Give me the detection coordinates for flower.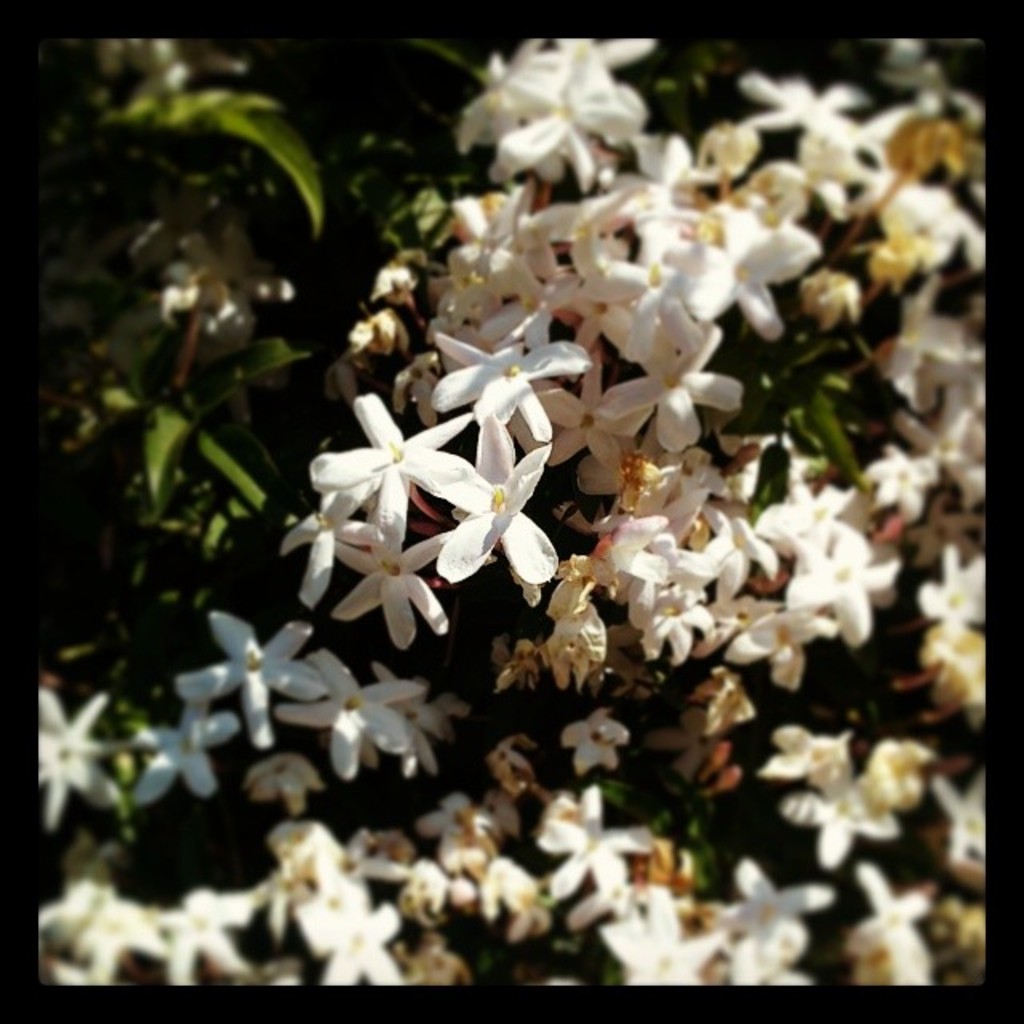
[381,317,581,618].
